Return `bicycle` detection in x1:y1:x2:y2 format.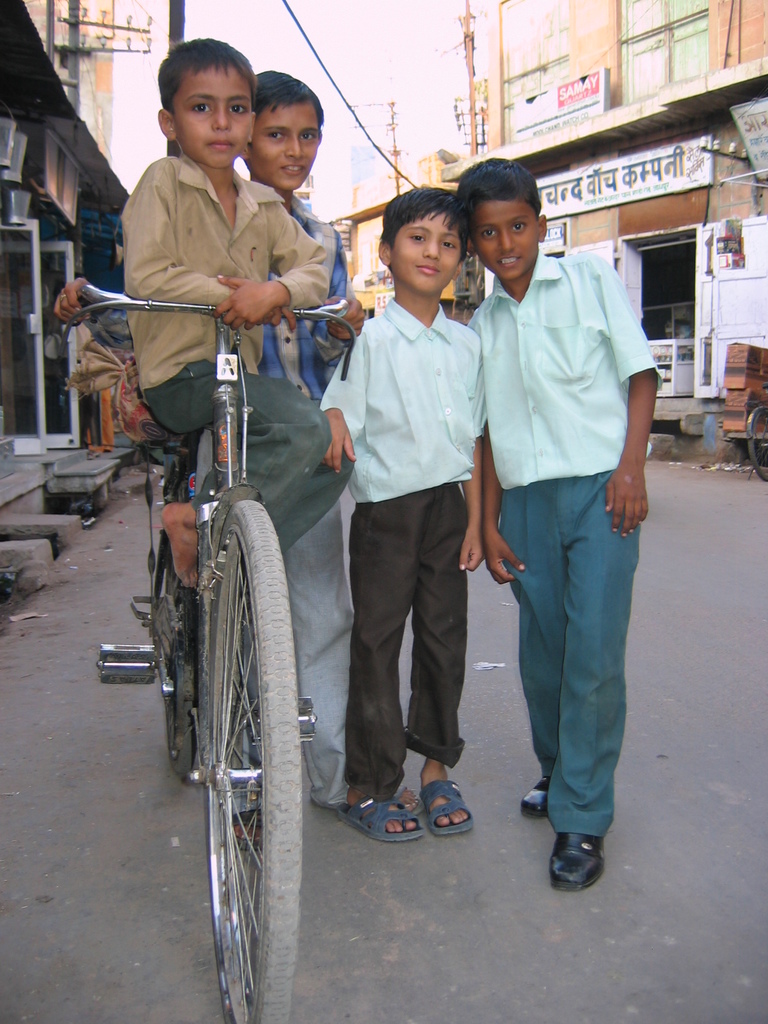
143:362:351:1021.
